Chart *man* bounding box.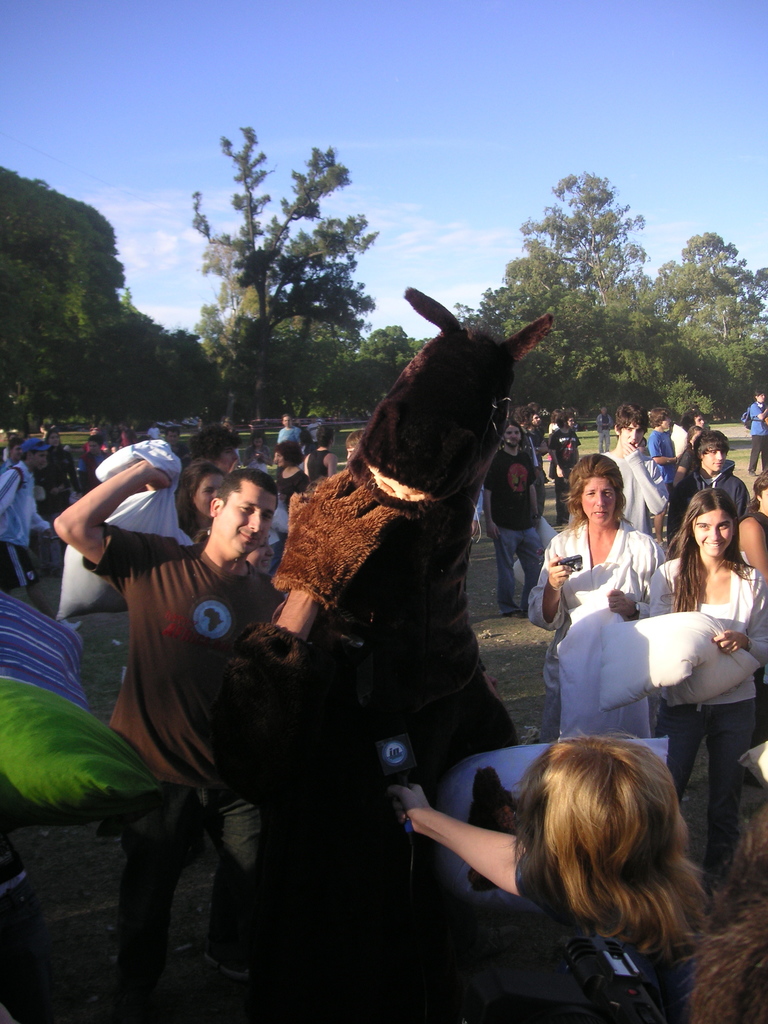
Charted: crop(276, 410, 307, 454).
